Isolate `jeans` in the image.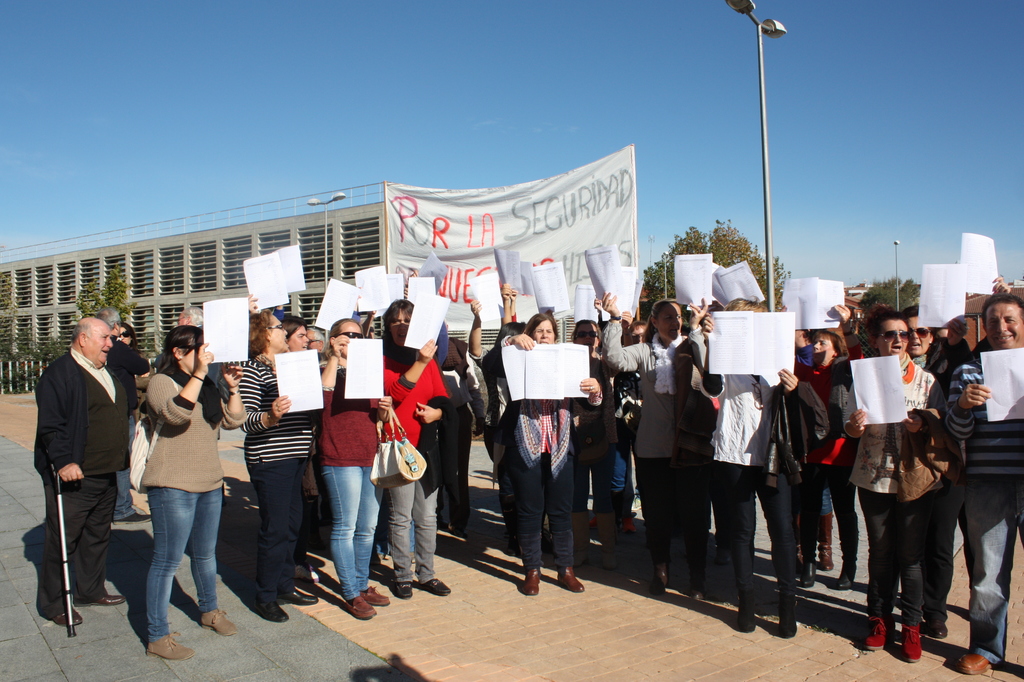
Isolated region: (x1=387, y1=482, x2=435, y2=582).
